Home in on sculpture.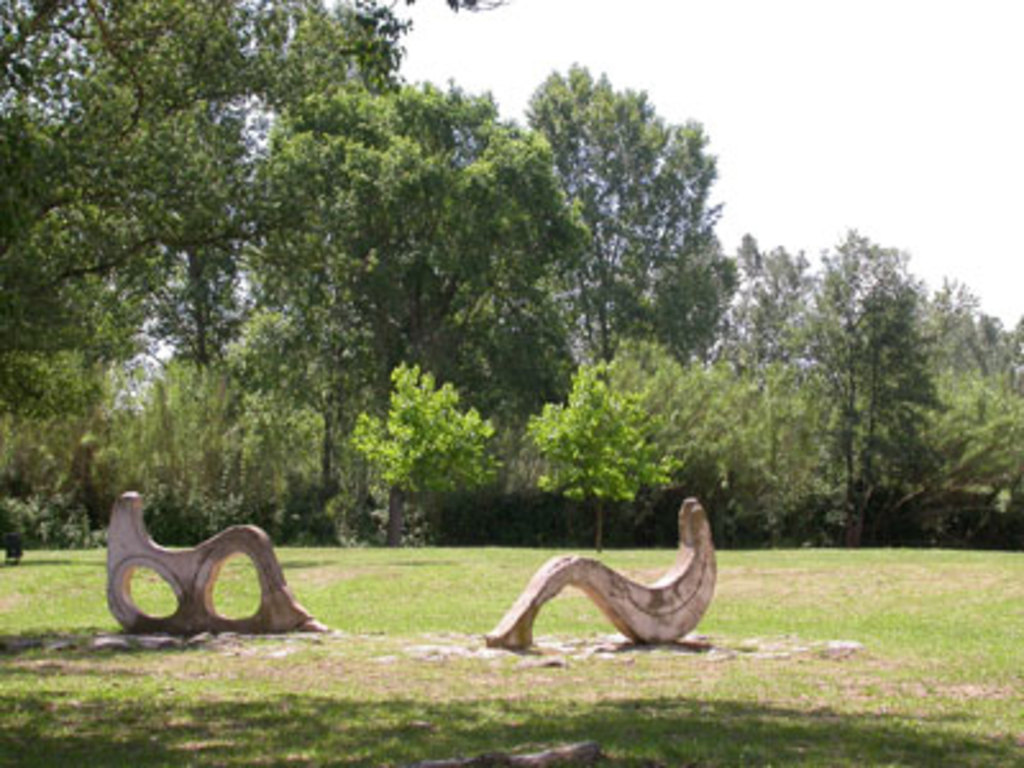
Homed in at detection(84, 471, 348, 653).
